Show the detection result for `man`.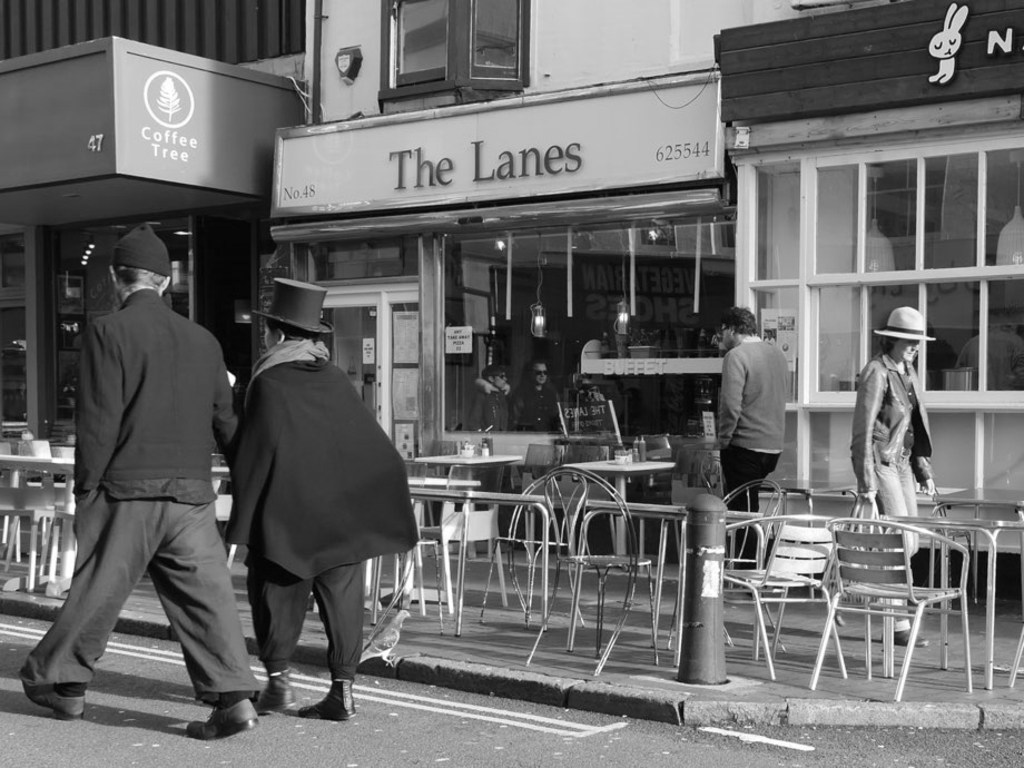
BBox(29, 209, 247, 738).
